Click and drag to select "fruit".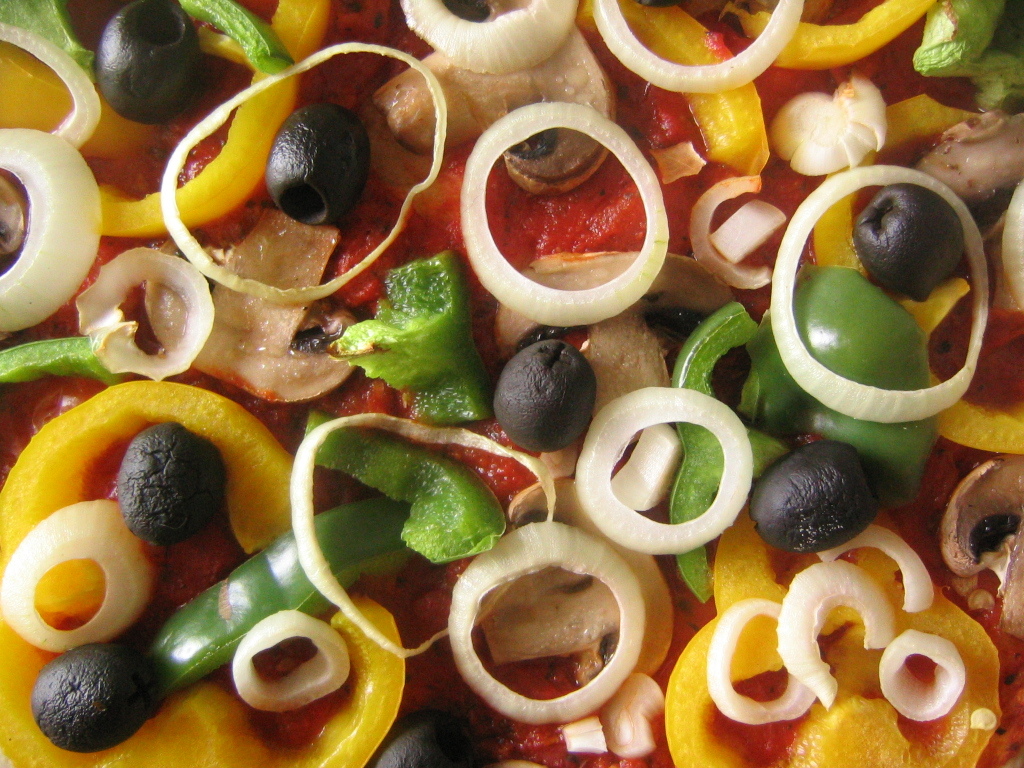
Selection: [left=35, top=641, right=151, bottom=755].
